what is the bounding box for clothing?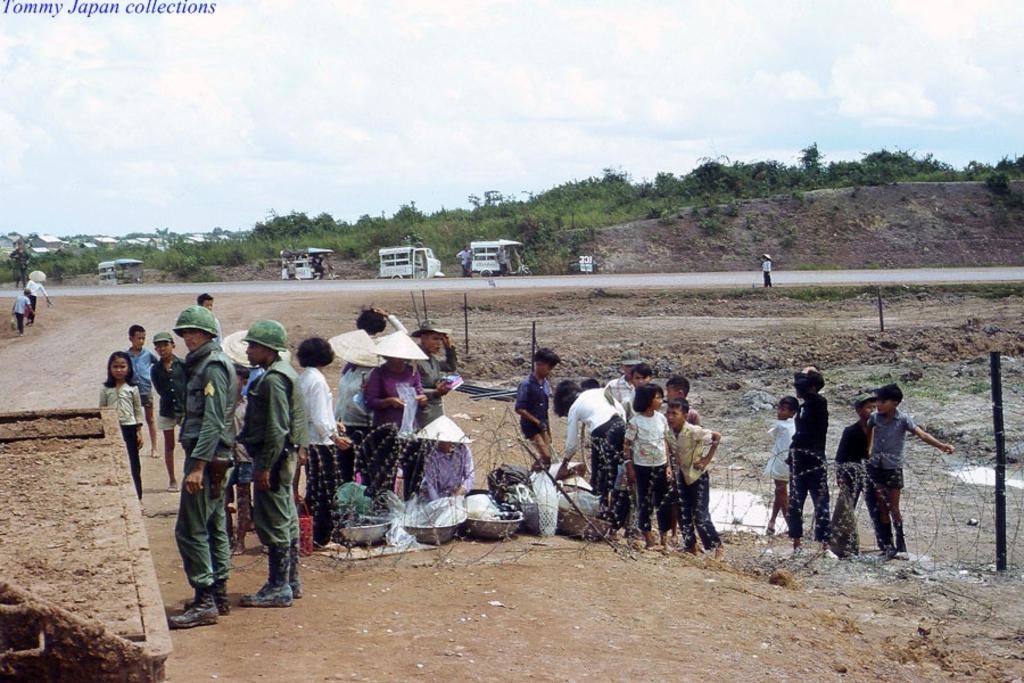
left=779, top=390, right=825, bottom=549.
